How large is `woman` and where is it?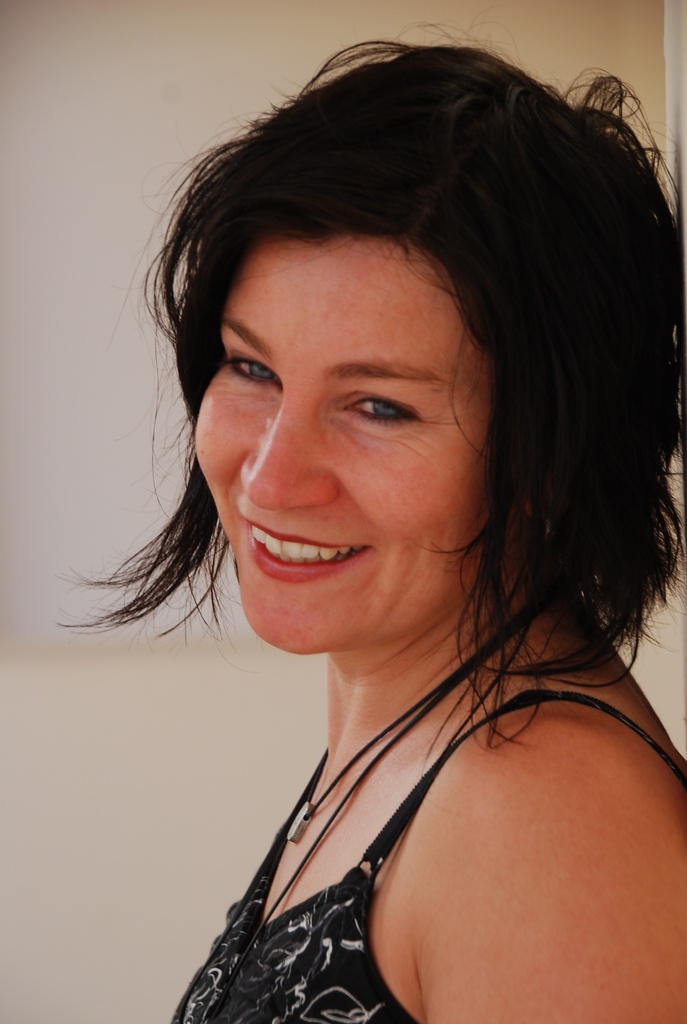
Bounding box: box(26, 8, 686, 1023).
